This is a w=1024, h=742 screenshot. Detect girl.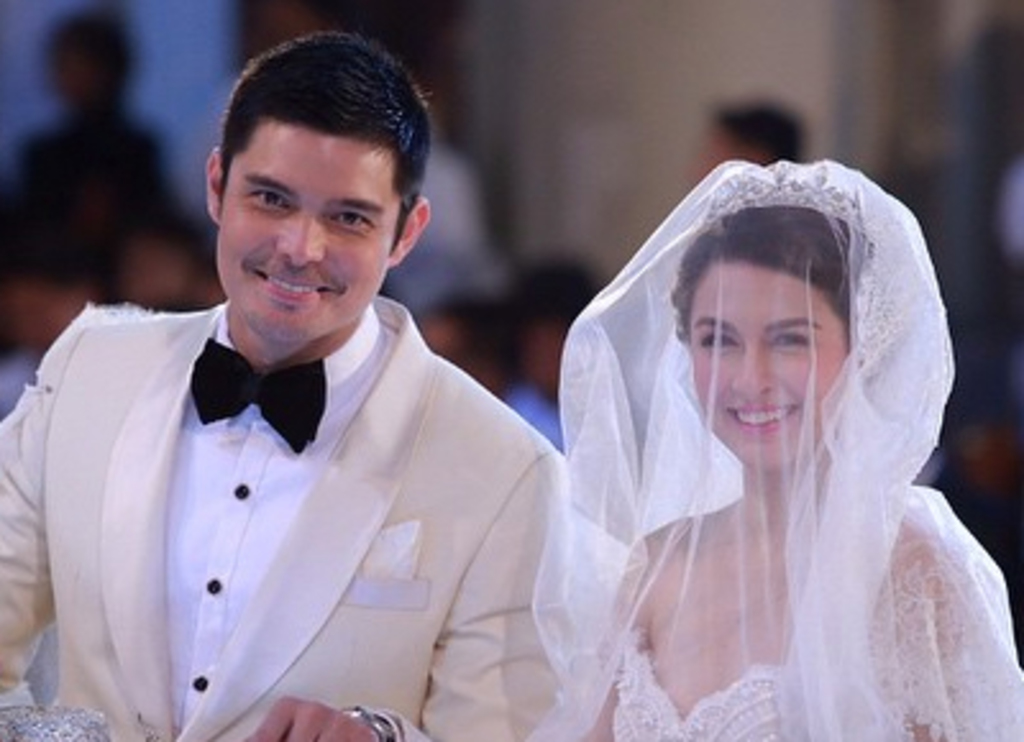
locate(530, 159, 1021, 739).
